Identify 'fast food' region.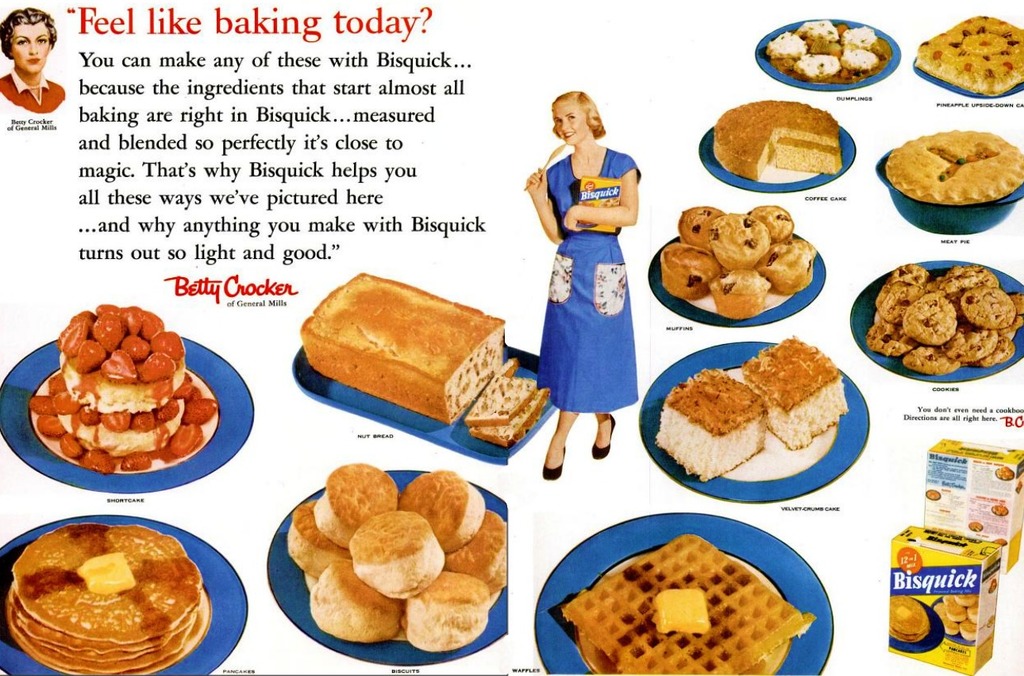
Region: <region>559, 532, 818, 675</region>.
